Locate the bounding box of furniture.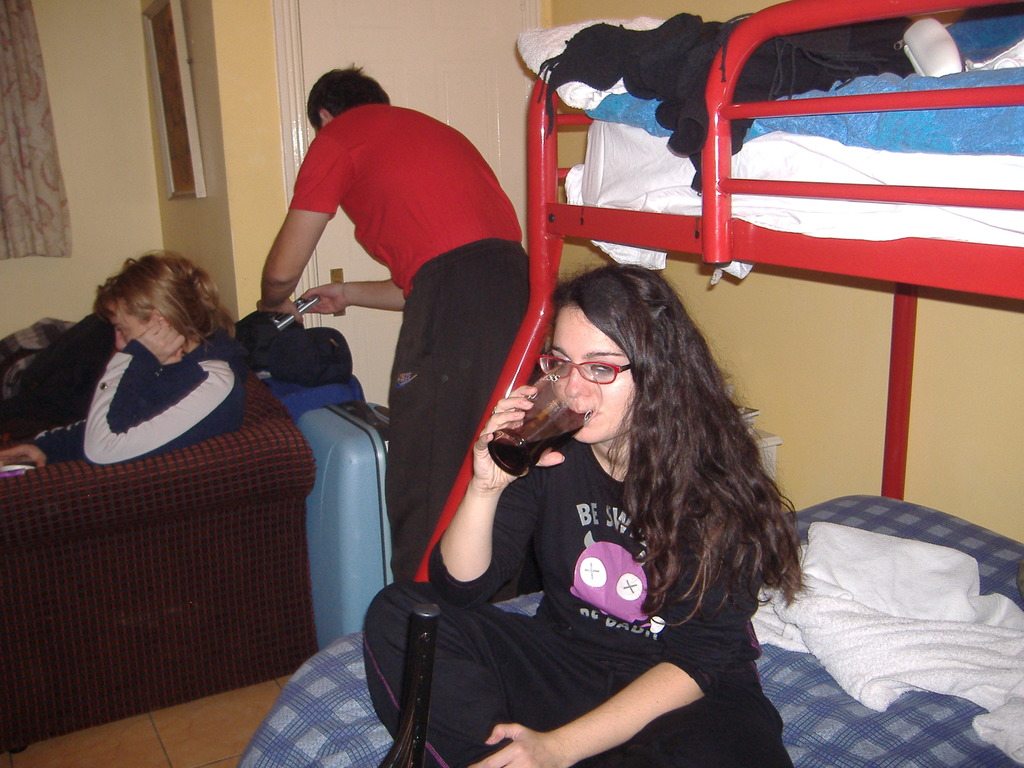
Bounding box: <box>234,0,1023,767</box>.
